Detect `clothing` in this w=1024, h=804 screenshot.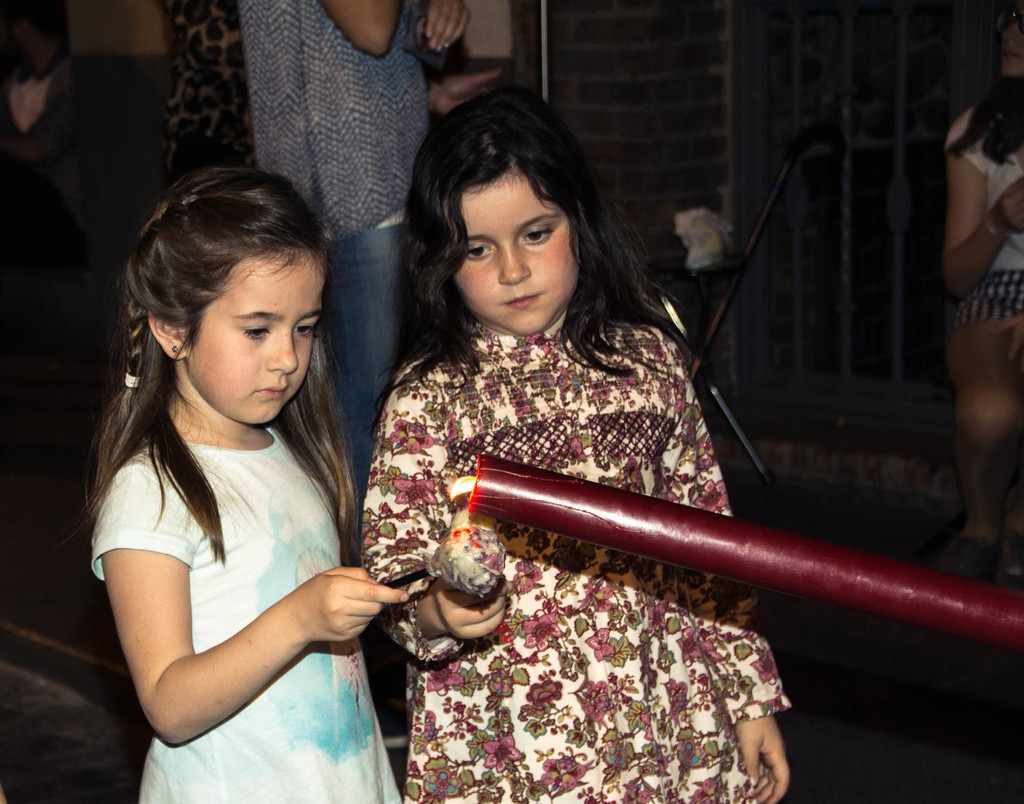
Detection: l=360, t=319, r=790, b=803.
